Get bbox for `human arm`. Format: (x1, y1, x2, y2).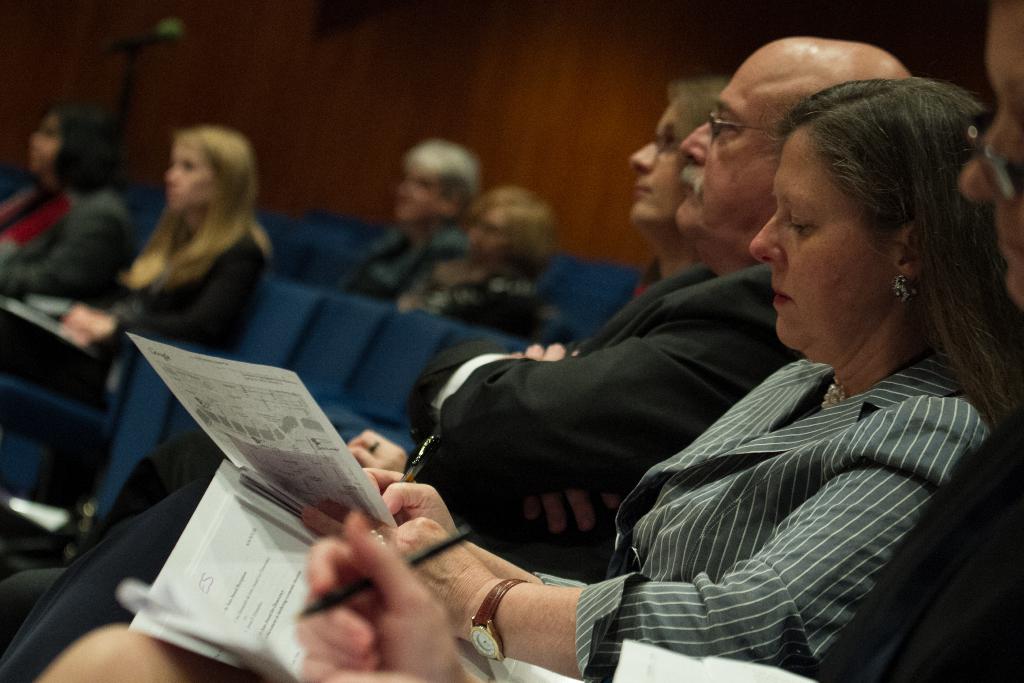
(399, 420, 959, 679).
